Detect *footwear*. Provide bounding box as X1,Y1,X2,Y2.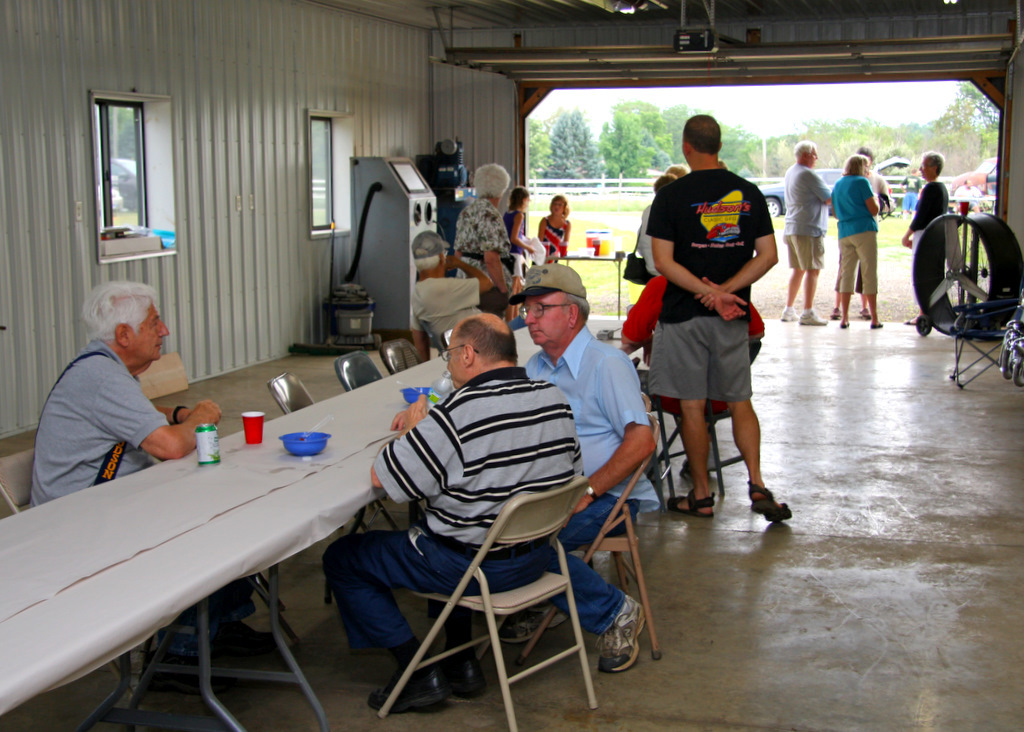
829,303,839,316.
